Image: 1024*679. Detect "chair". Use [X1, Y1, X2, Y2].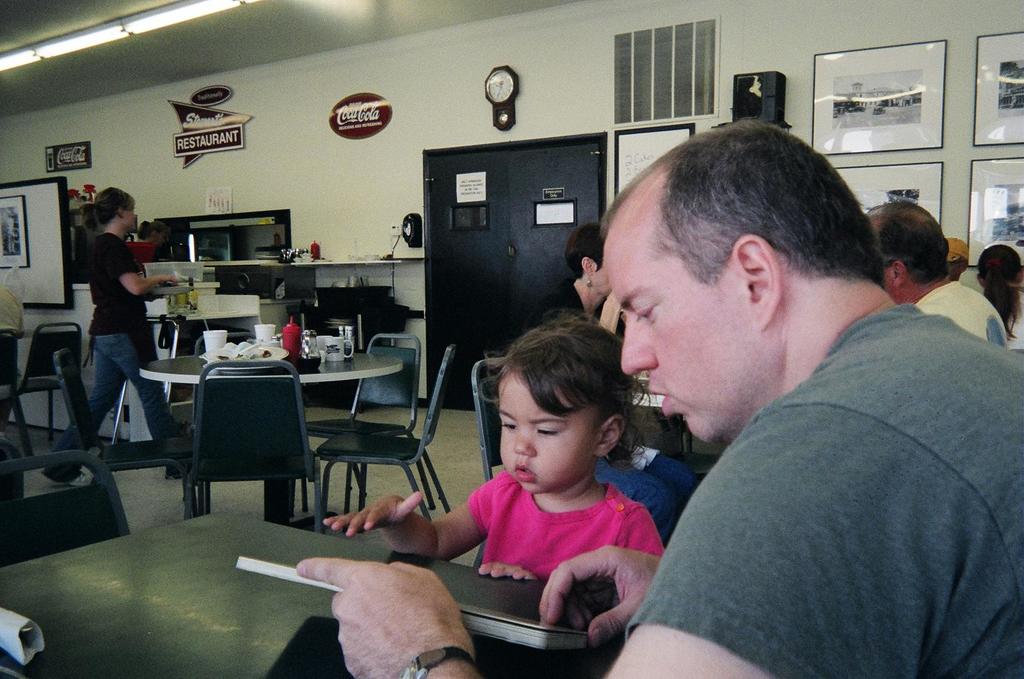
[182, 355, 326, 546].
